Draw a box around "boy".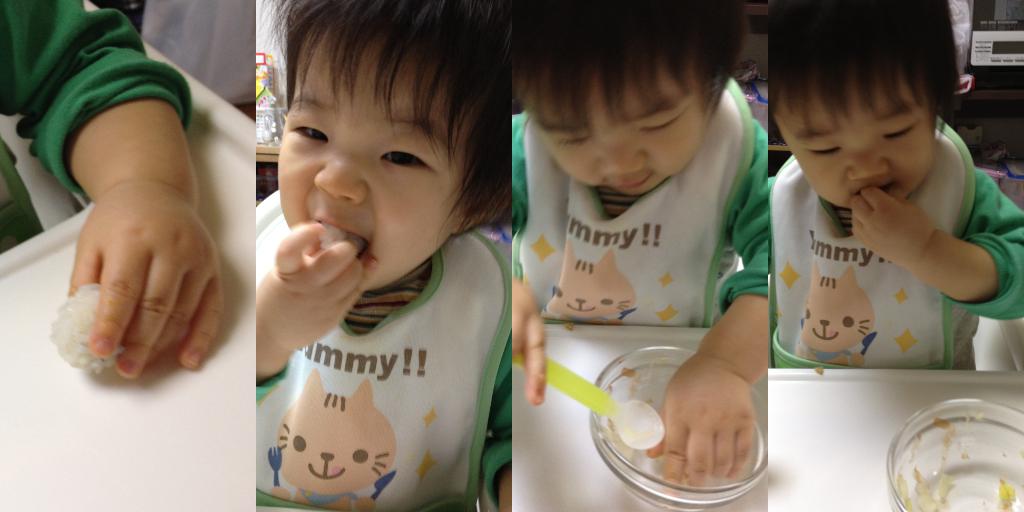
(746, 8, 1017, 388).
